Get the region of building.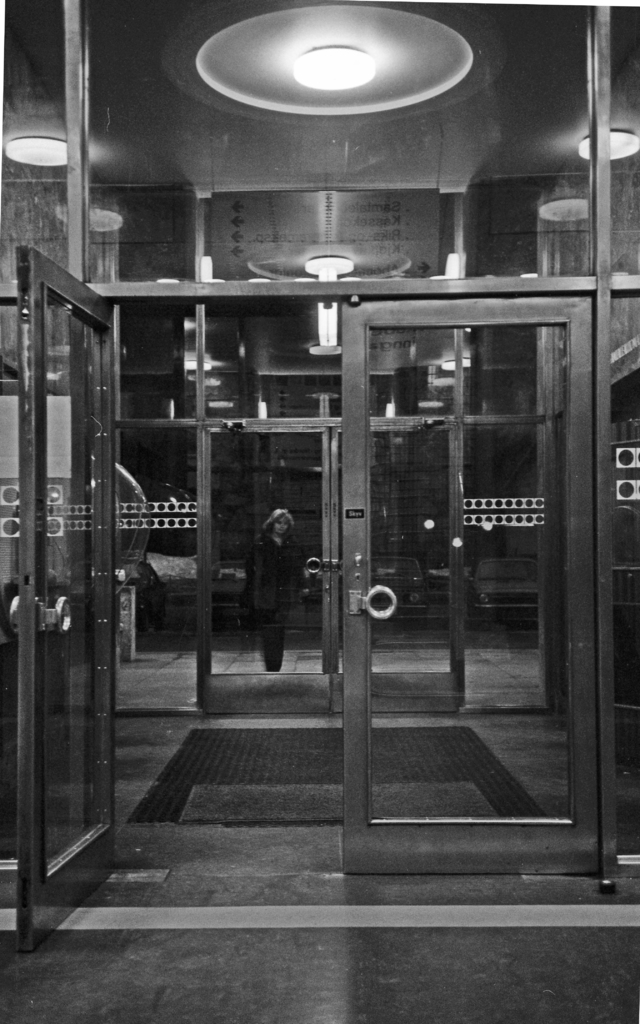
box=[0, 0, 639, 879].
